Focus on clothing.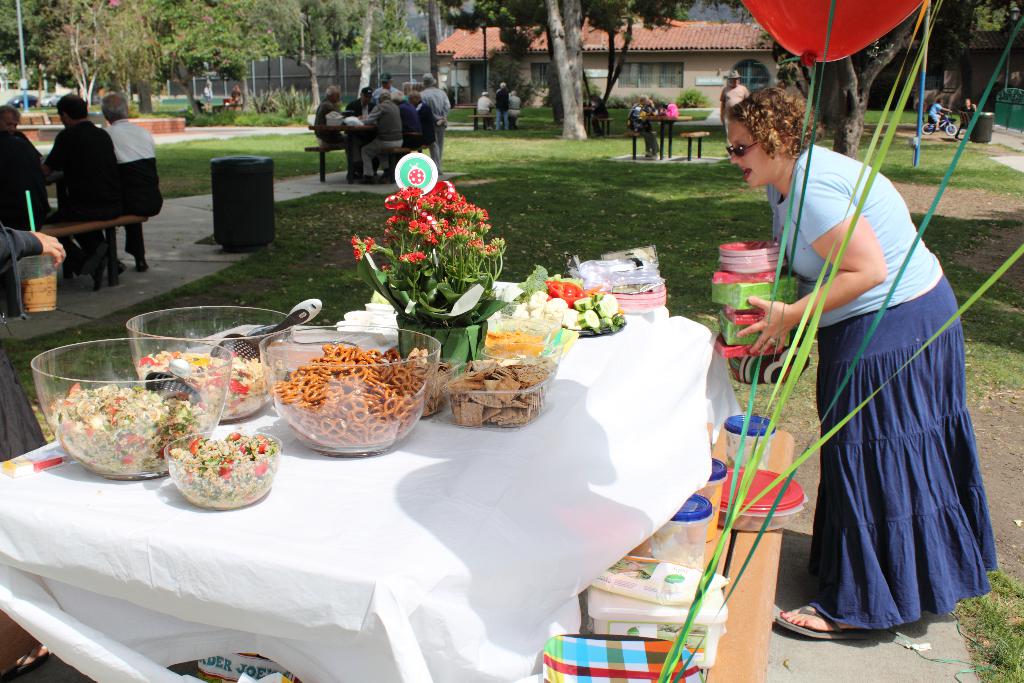
Focused at l=477, t=95, r=492, b=116.
